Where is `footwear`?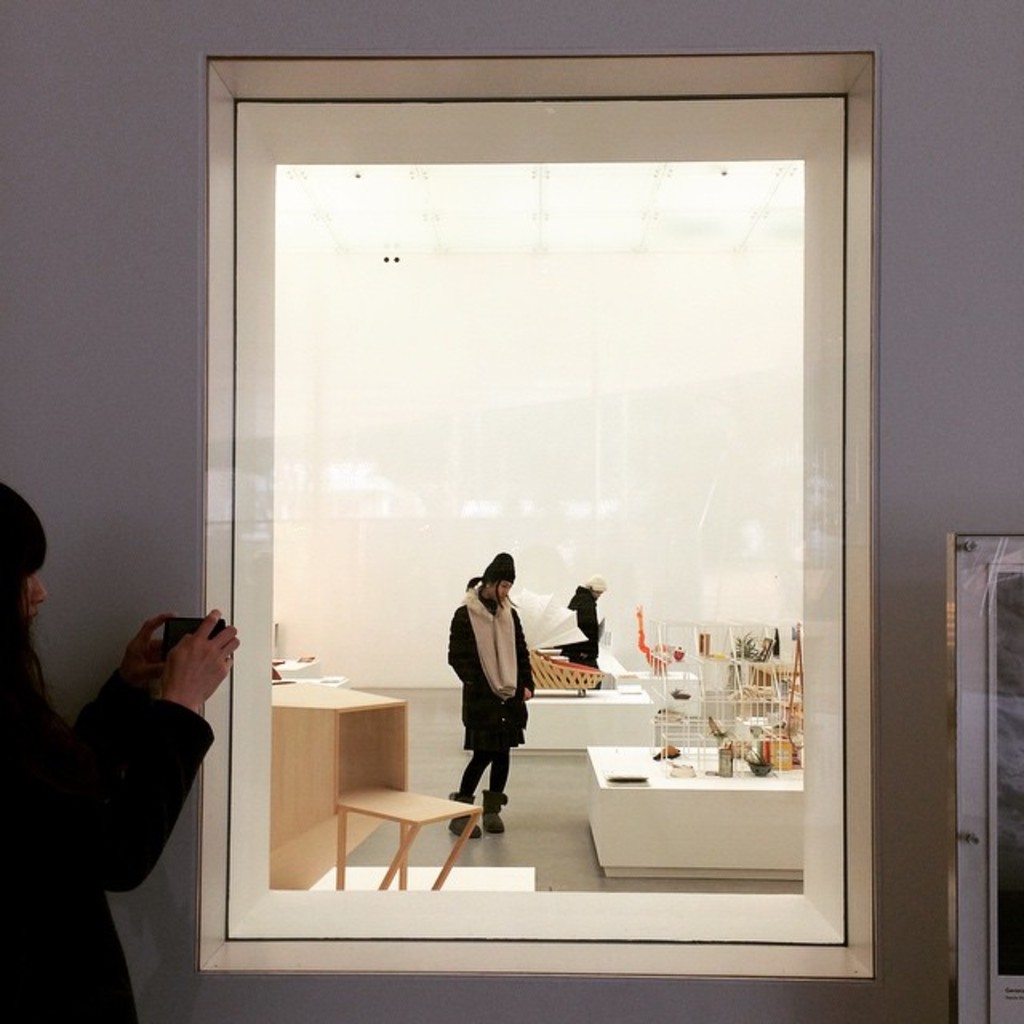
box(485, 794, 510, 837).
